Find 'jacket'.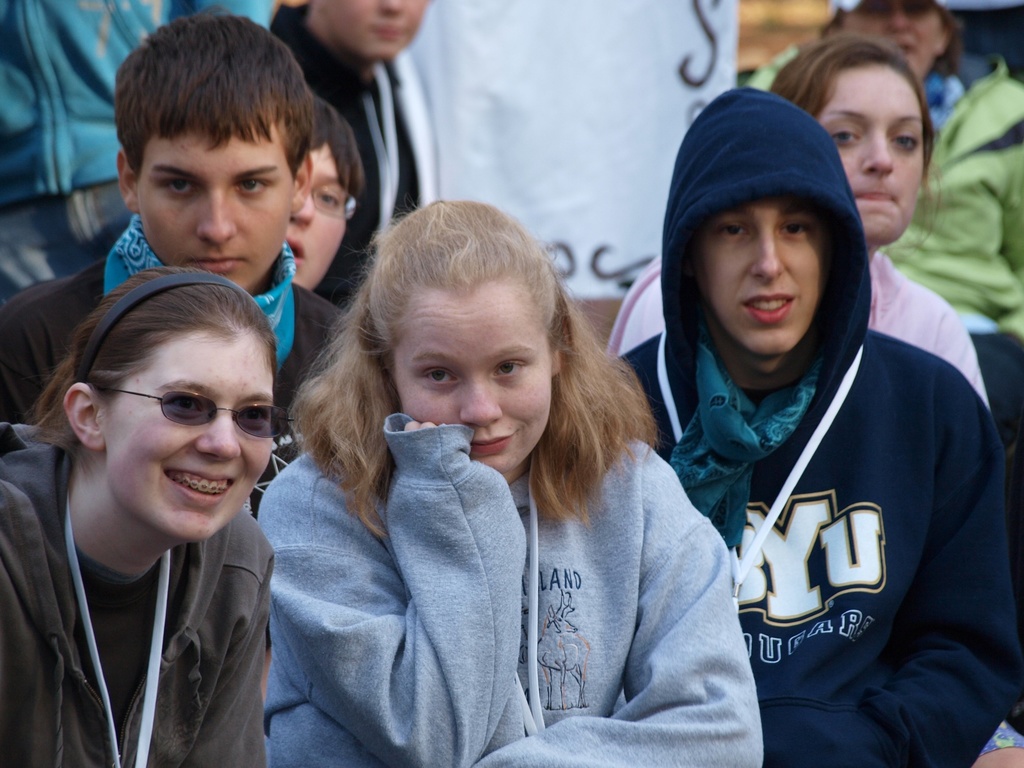
box(747, 53, 1022, 333).
